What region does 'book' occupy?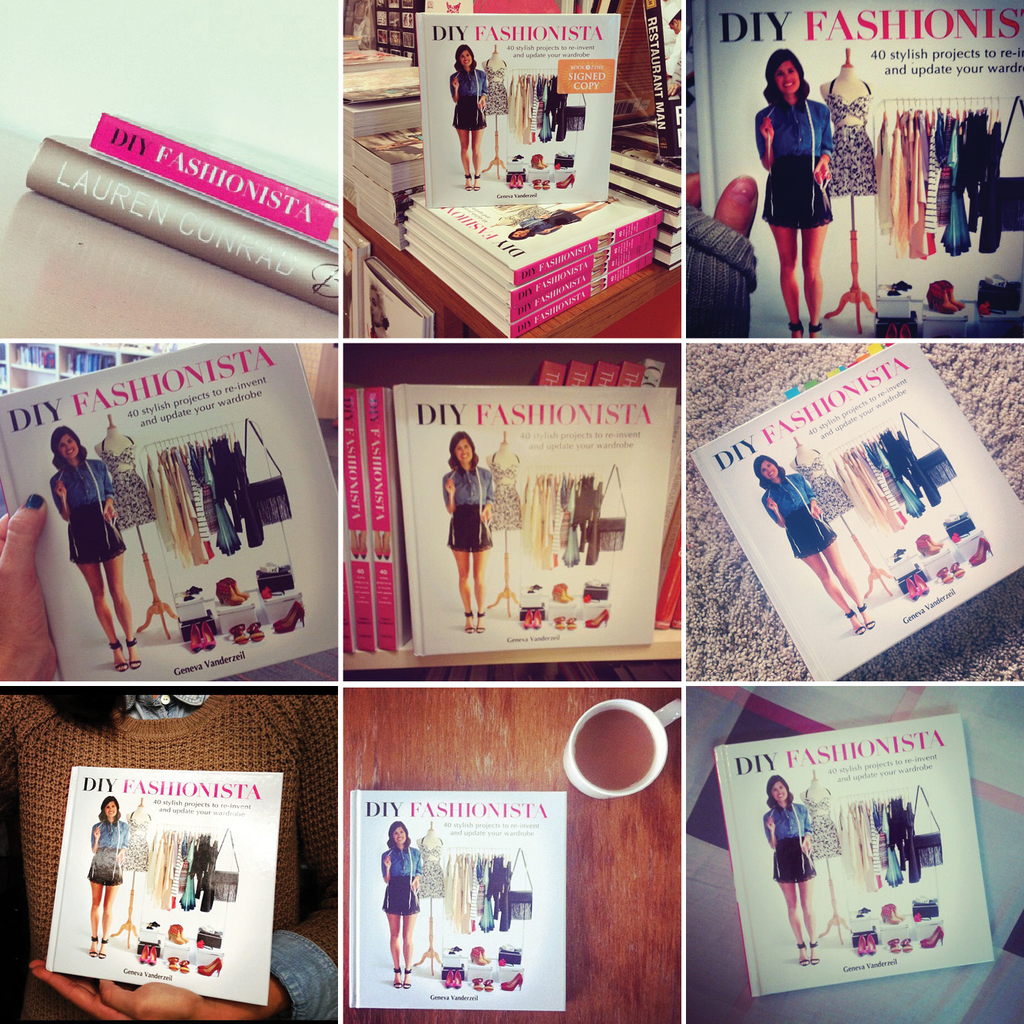
{"x1": 418, "y1": 10, "x2": 622, "y2": 207}.
